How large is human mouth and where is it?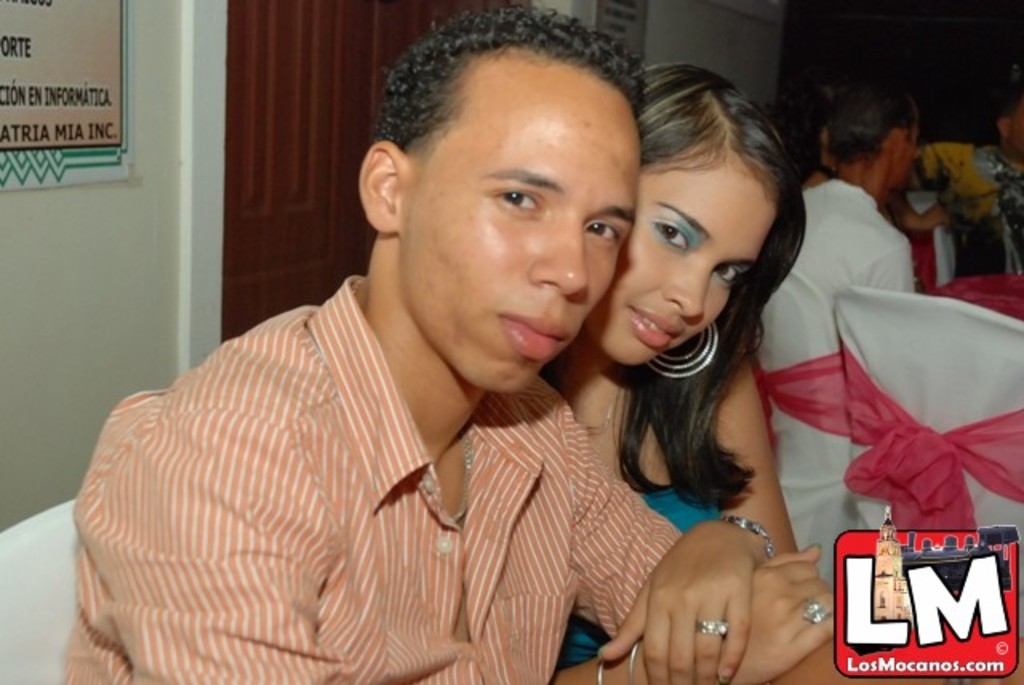
Bounding box: (left=626, top=301, right=683, bottom=352).
